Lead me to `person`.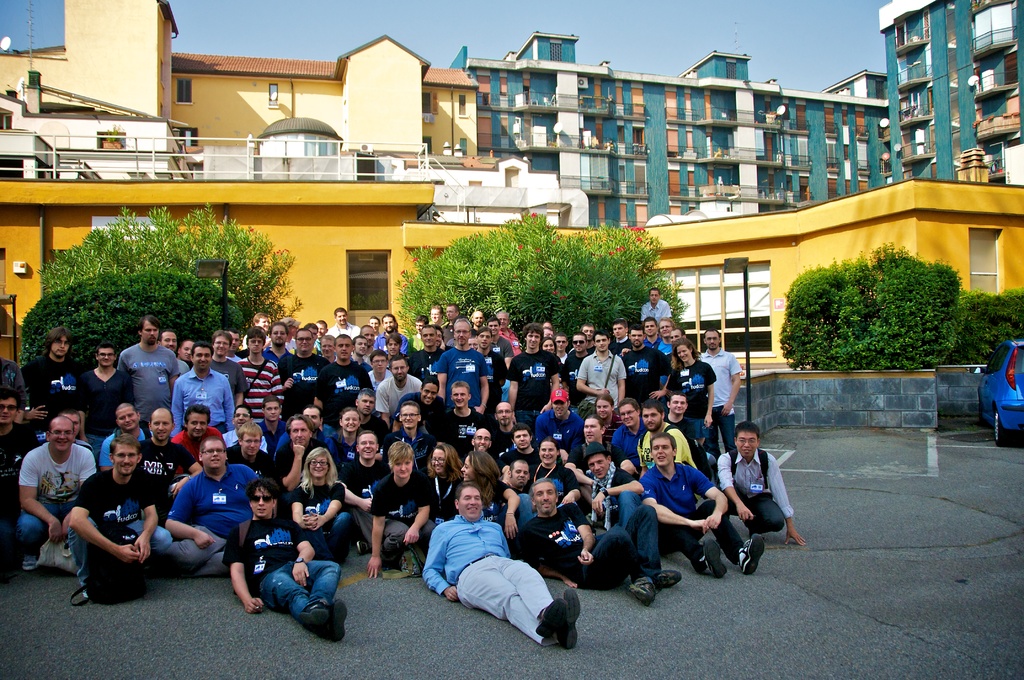
Lead to 373:314:409:353.
